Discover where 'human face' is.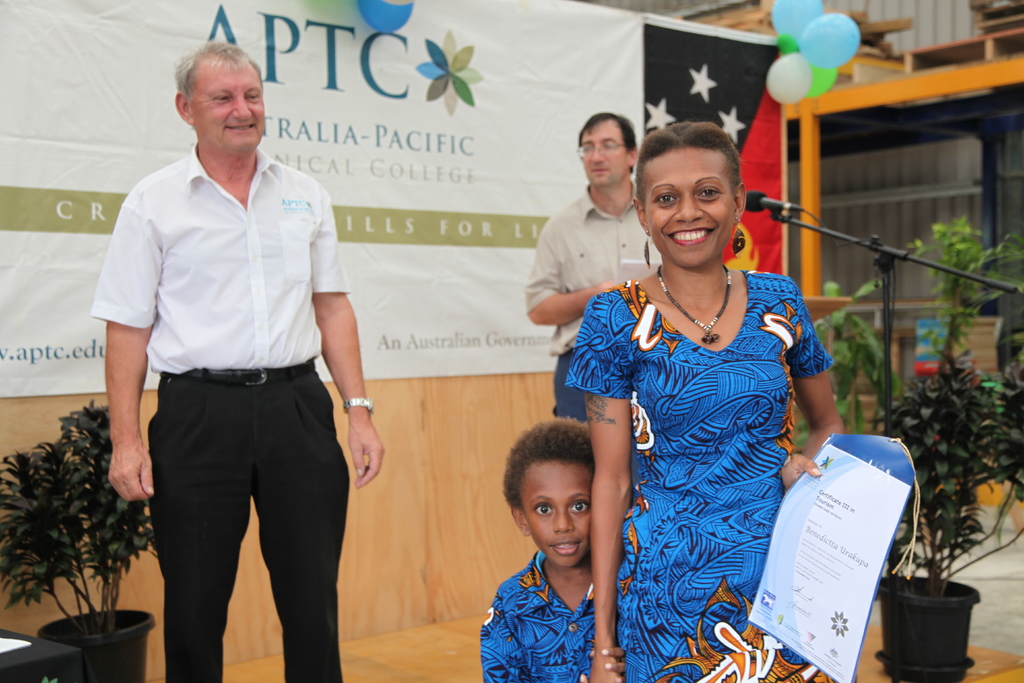
Discovered at l=580, t=127, r=628, b=190.
